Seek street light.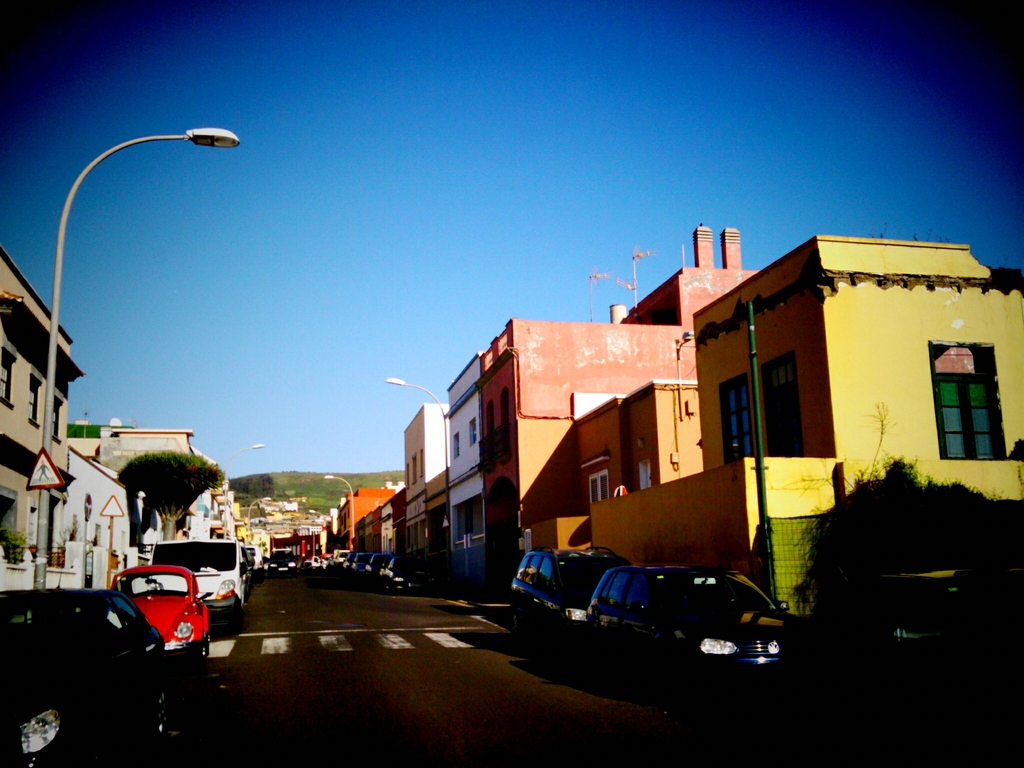
(x1=307, y1=507, x2=336, y2=563).
